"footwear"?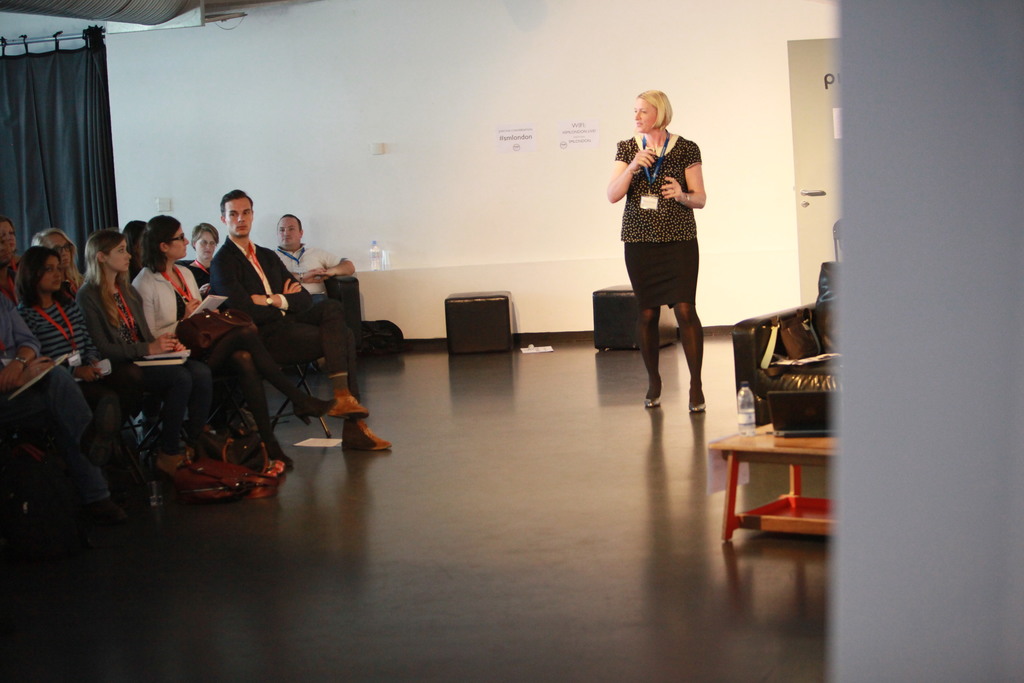
(150,445,189,487)
